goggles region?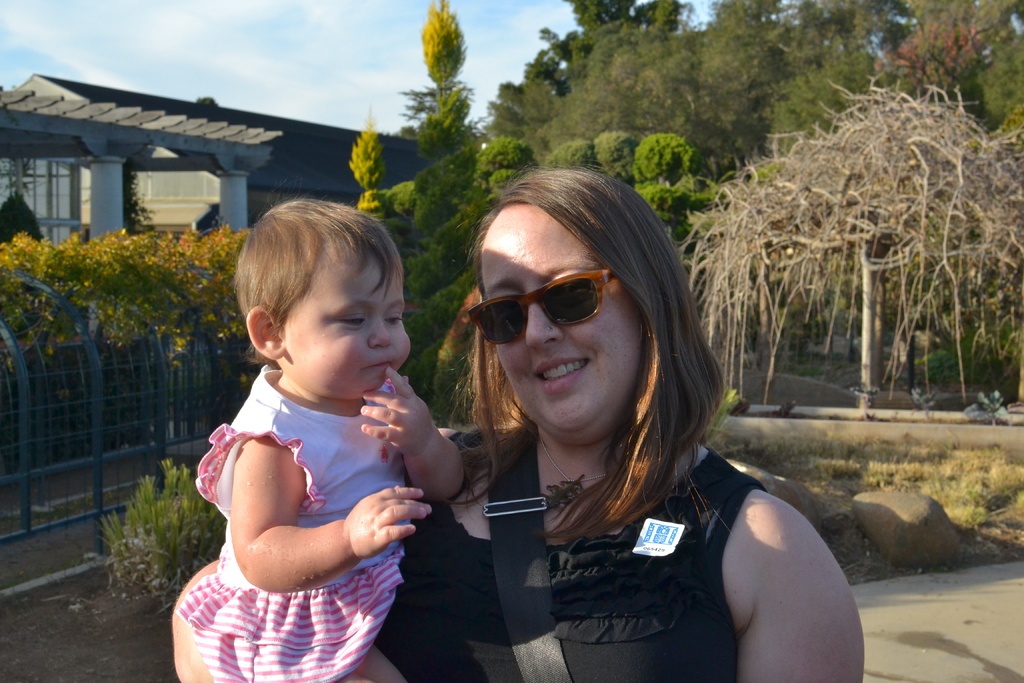
crop(461, 273, 620, 364)
